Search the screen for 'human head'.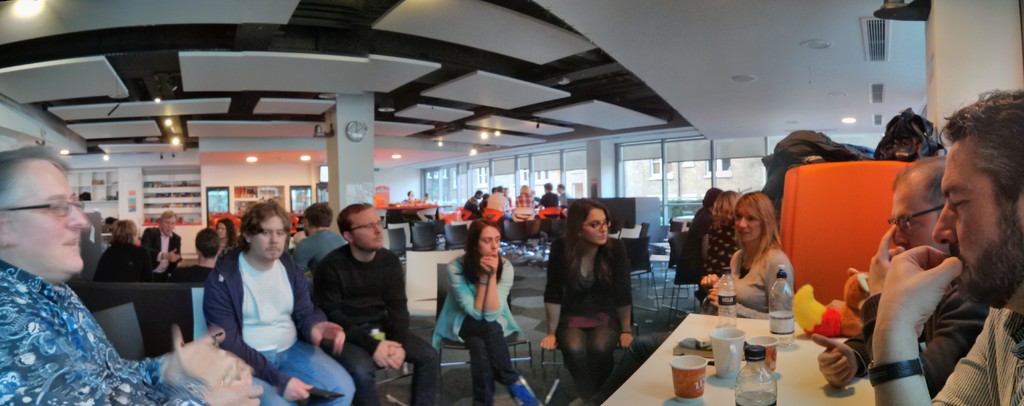
Found at region(559, 182, 564, 192).
